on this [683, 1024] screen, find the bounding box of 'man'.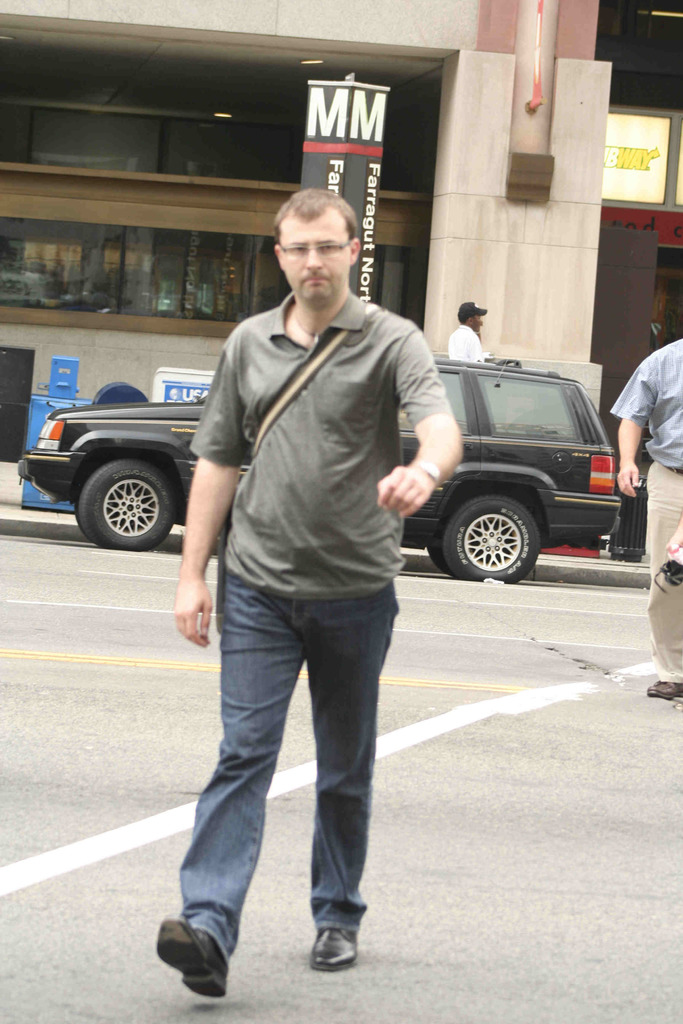
Bounding box: <region>609, 339, 682, 701</region>.
